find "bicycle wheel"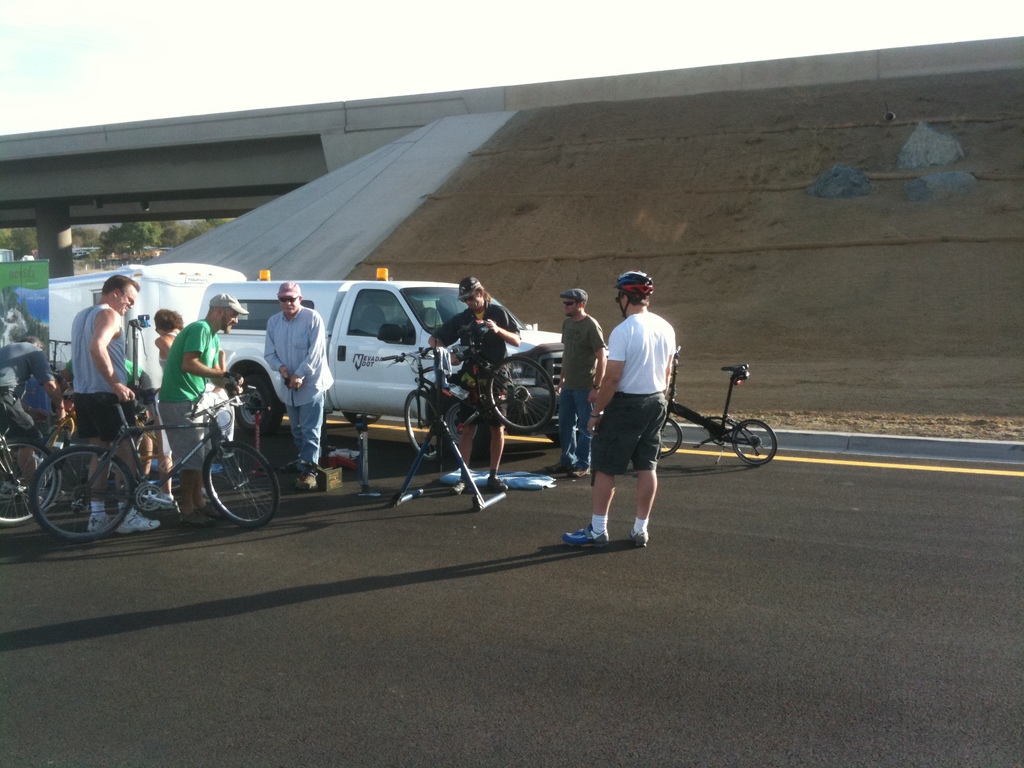
[204, 440, 279, 532]
